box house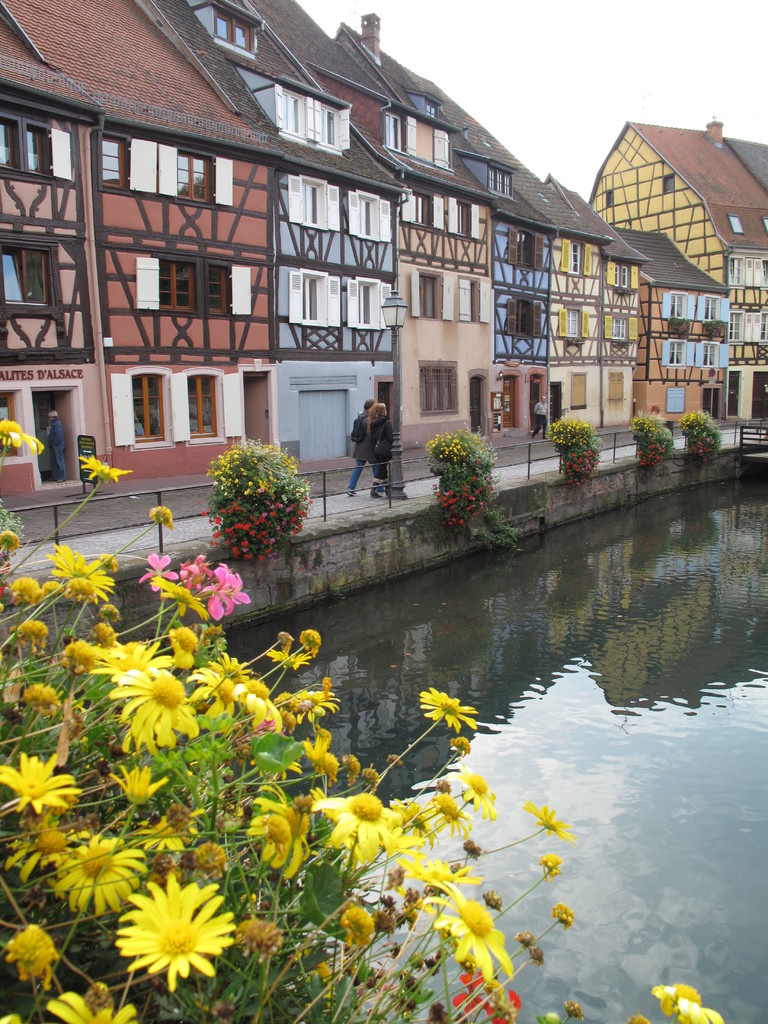
box(0, 3, 114, 502)
